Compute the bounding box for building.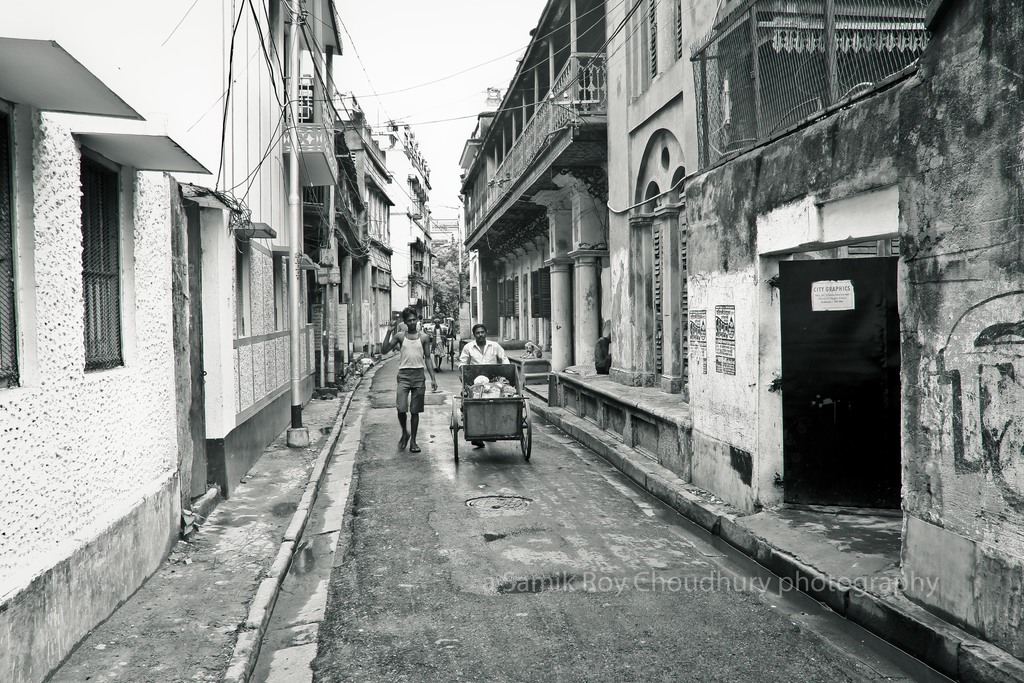
box(460, 0, 609, 409).
